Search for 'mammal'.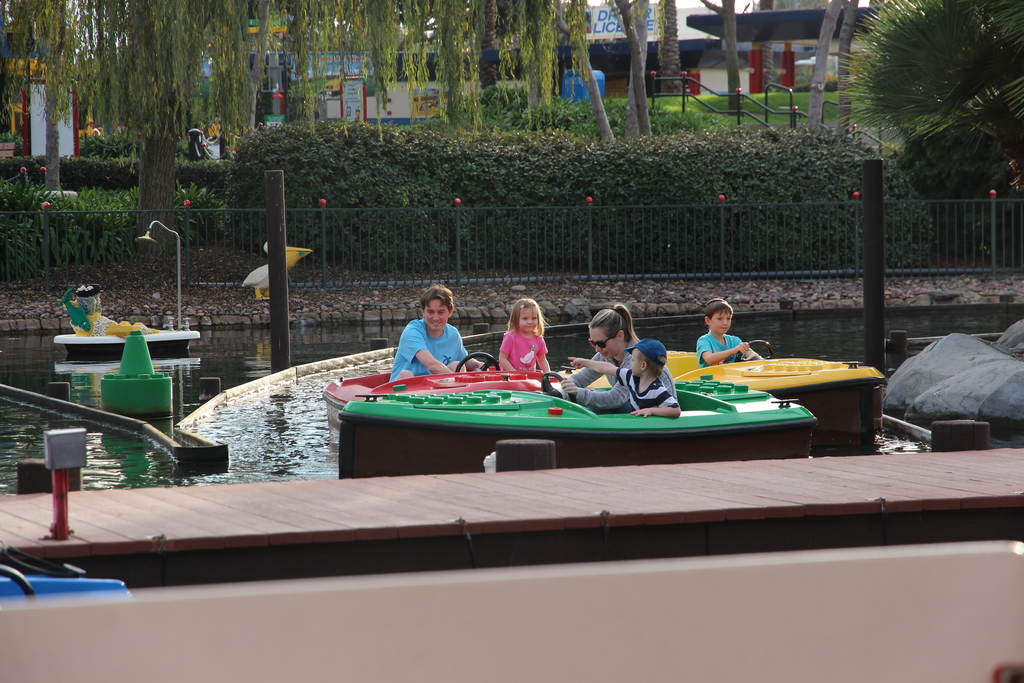
Found at box=[551, 303, 649, 420].
